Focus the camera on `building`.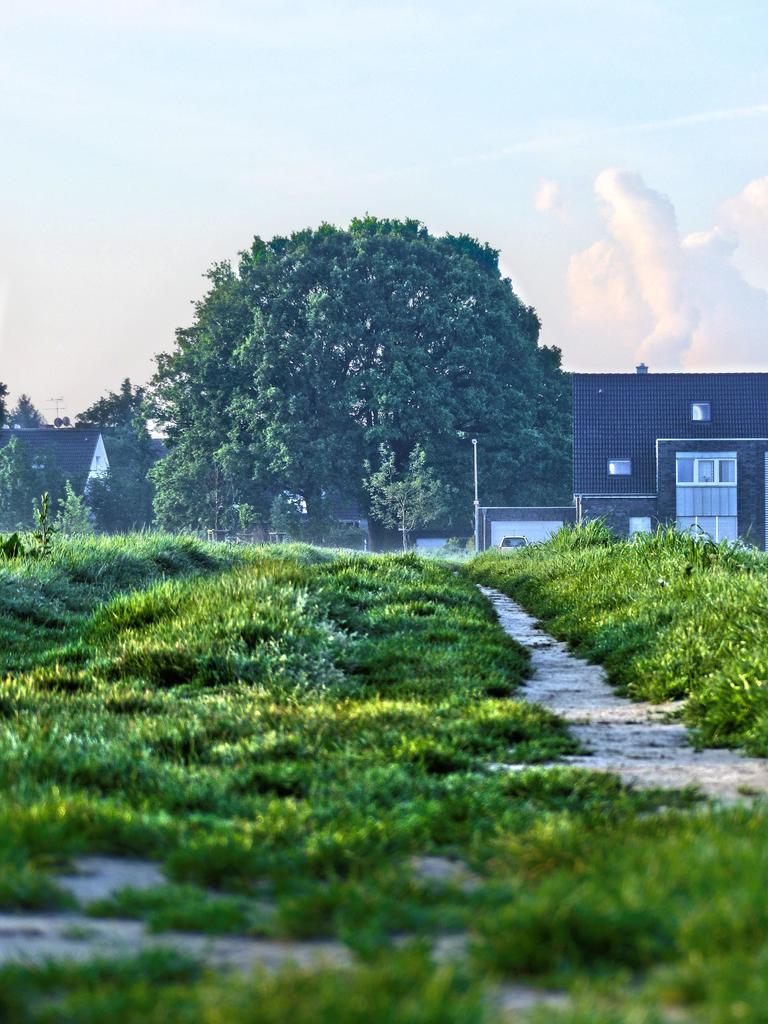
Focus region: [left=475, top=500, right=571, bottom=559].
